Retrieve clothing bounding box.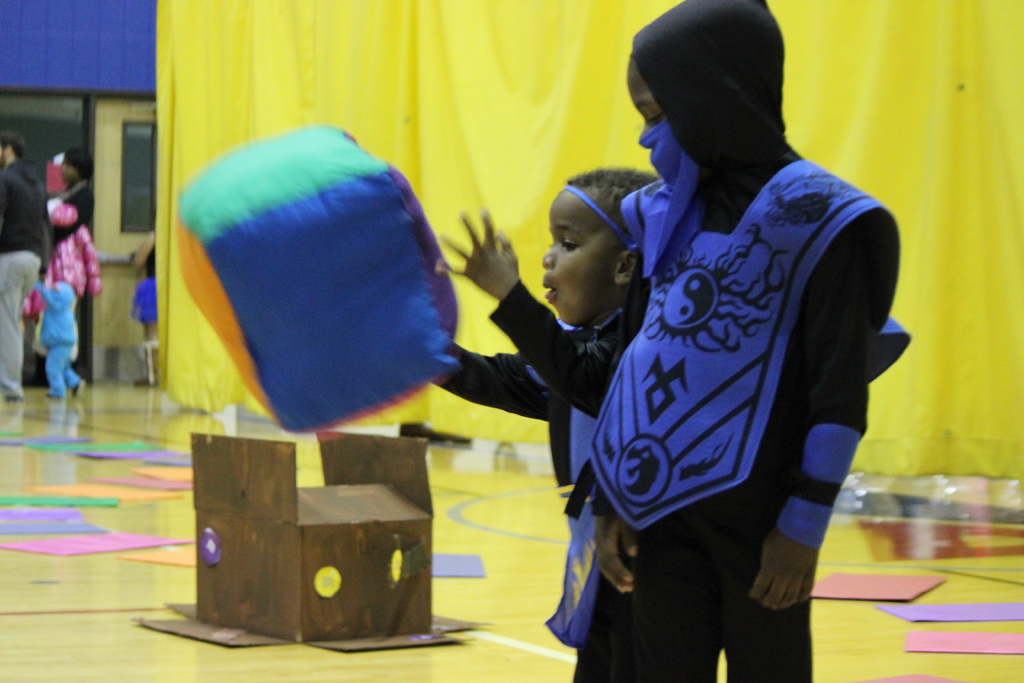
Bounding box: pyautogui.locateOnScreen(39, 286, 82, 397).
